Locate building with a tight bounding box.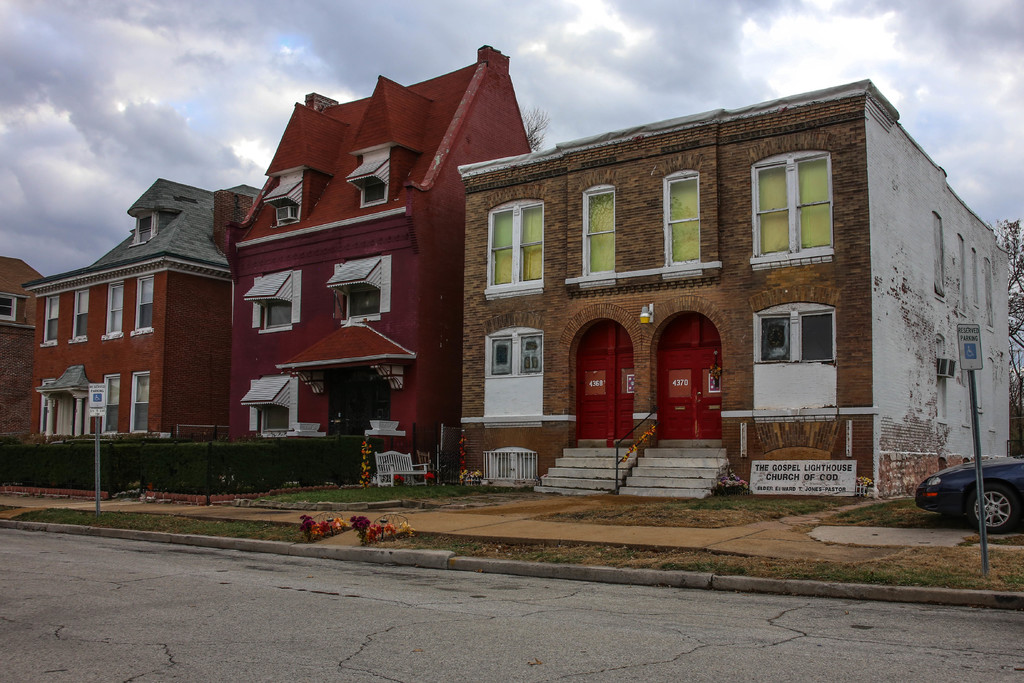
(0,254,44,436).
